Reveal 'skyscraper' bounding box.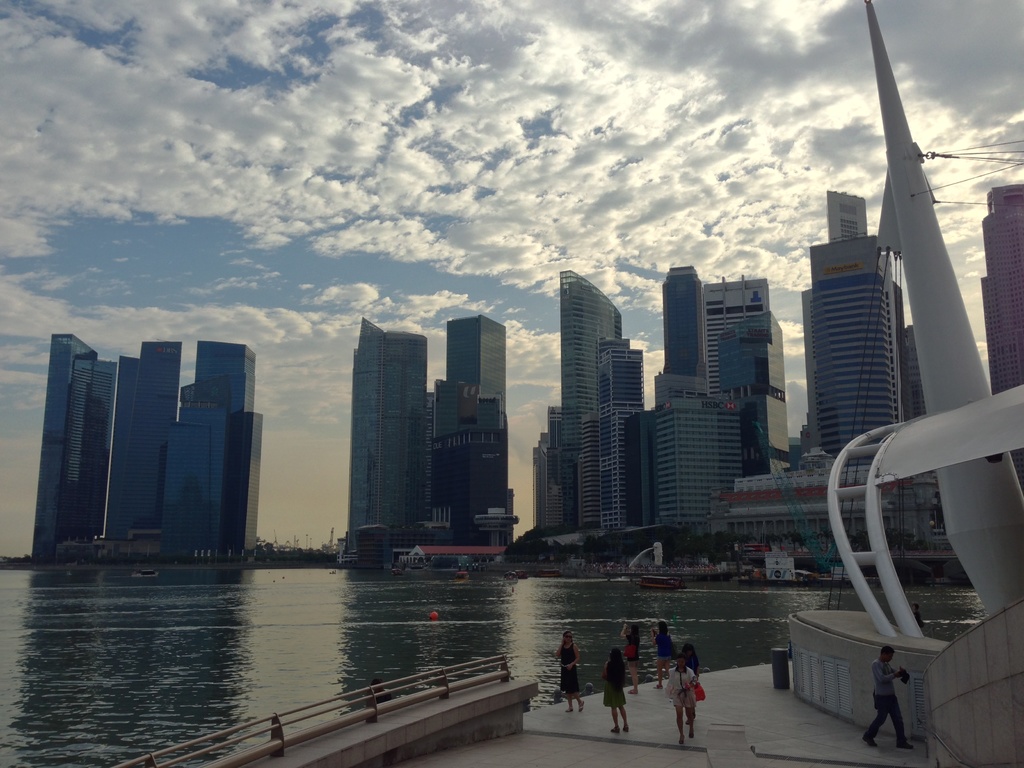
Revealed: 808/233/899/468.
